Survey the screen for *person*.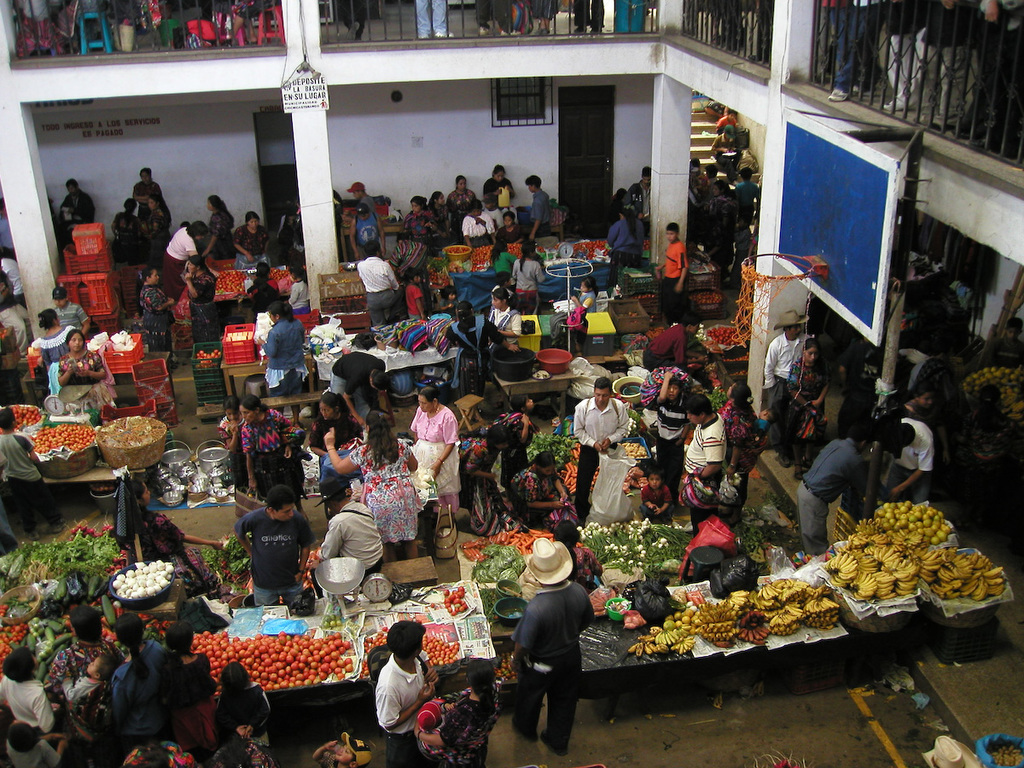
Survey found: [x1=505, y1=449, x2=577, y2=522].
